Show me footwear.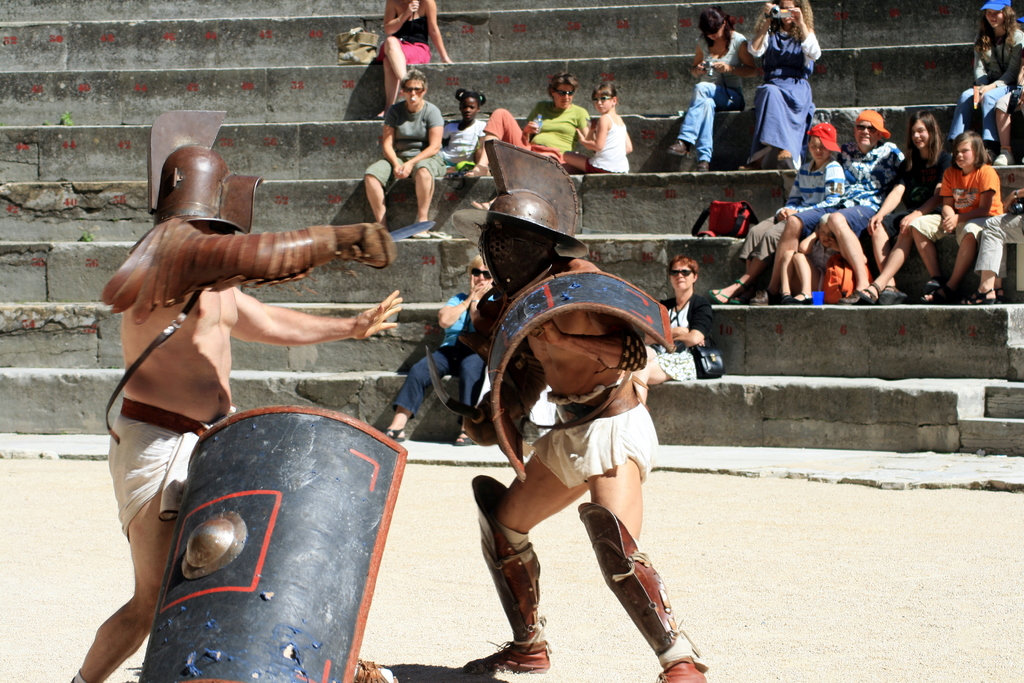
footwear is here: detection(460, 636, 550, 675).
